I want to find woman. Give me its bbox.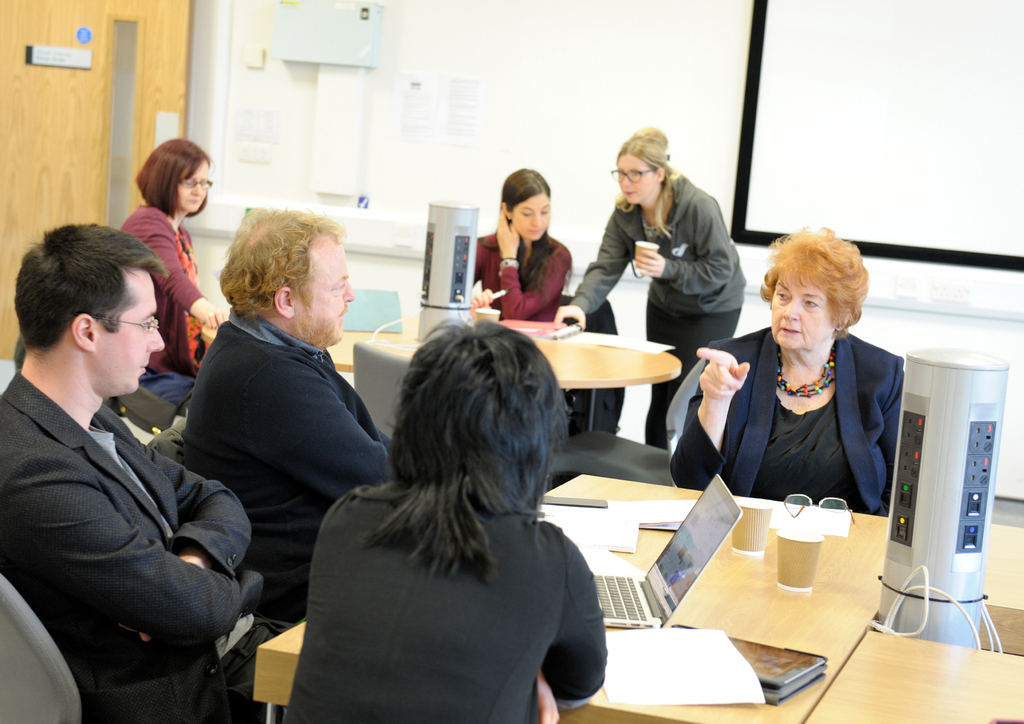
select_region(478, 168, 579, 333).
